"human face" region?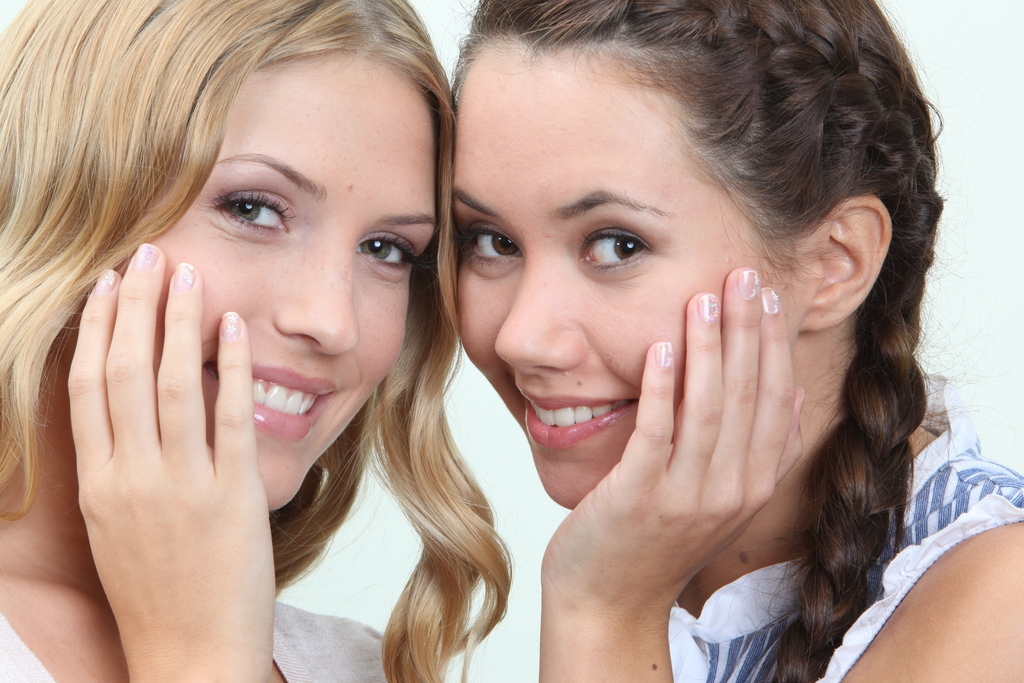
box=[127, 54, 438, 515]
